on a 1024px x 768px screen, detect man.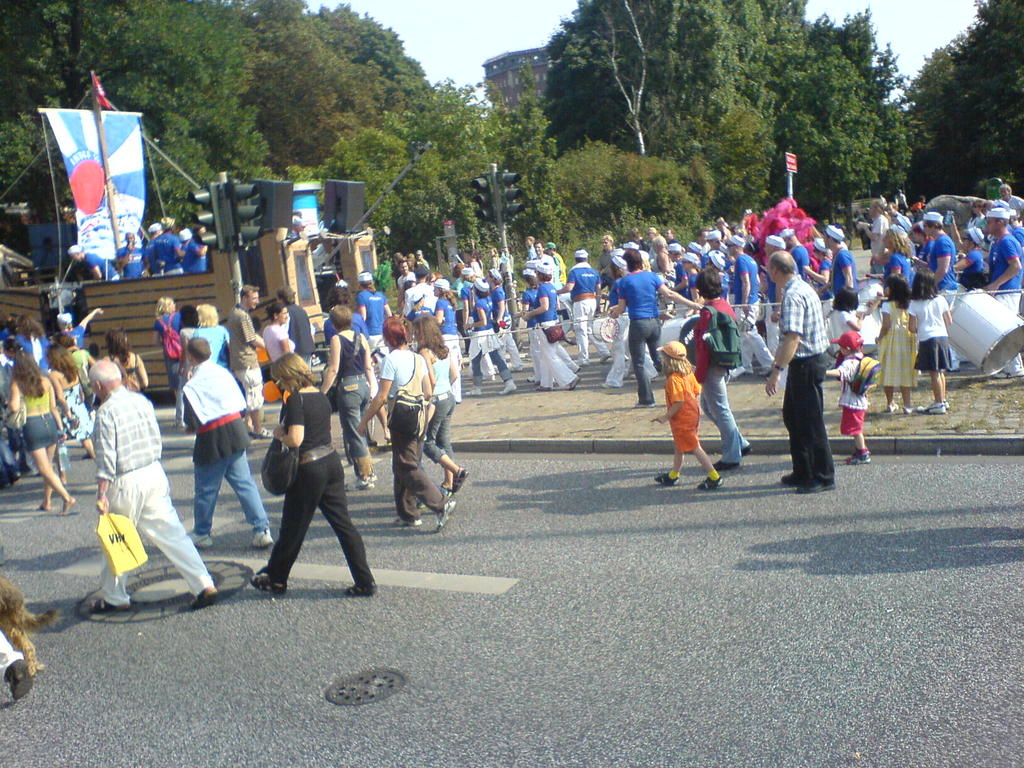
(76,346,188,616).
